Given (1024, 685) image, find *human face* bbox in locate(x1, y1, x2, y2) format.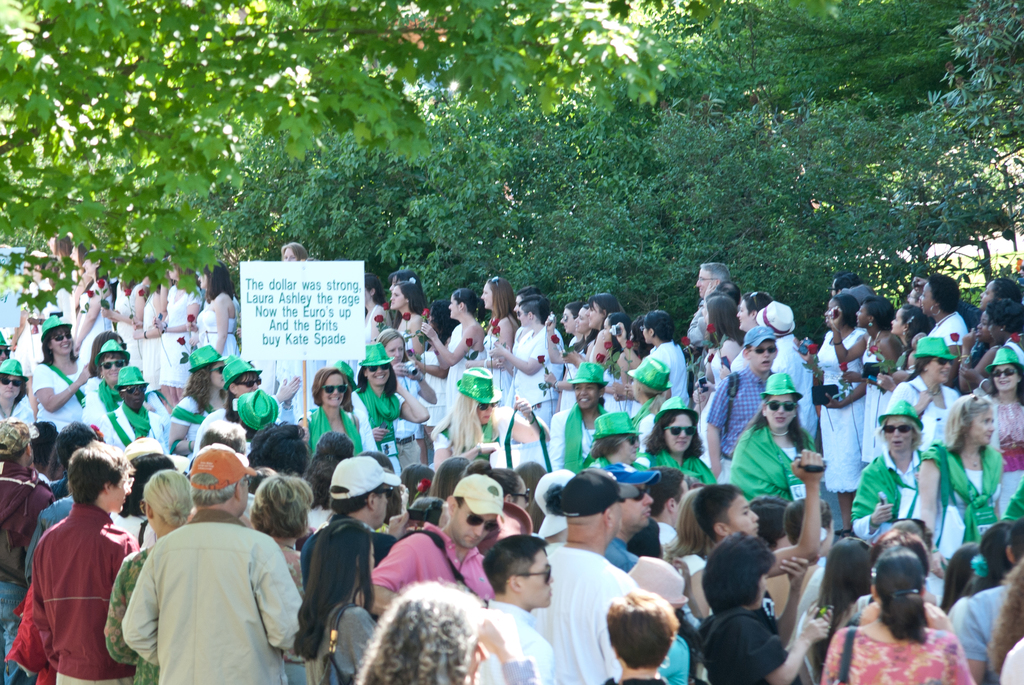
locate(577, 384, 604, 408).
